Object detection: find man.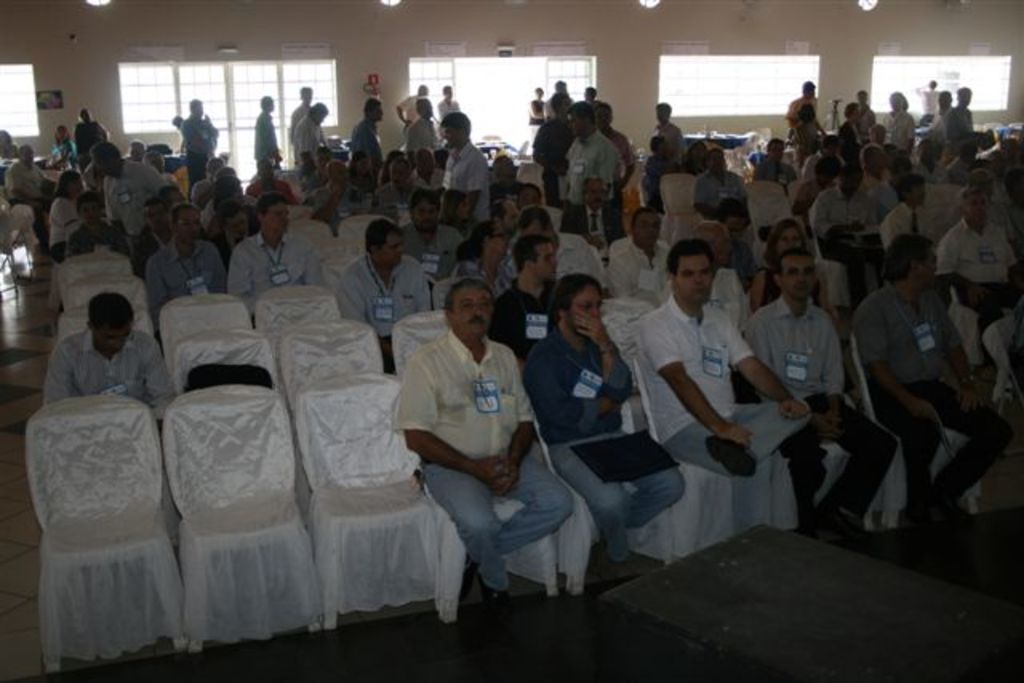
(x1=861, y1=146, x2=886, y2=186).
